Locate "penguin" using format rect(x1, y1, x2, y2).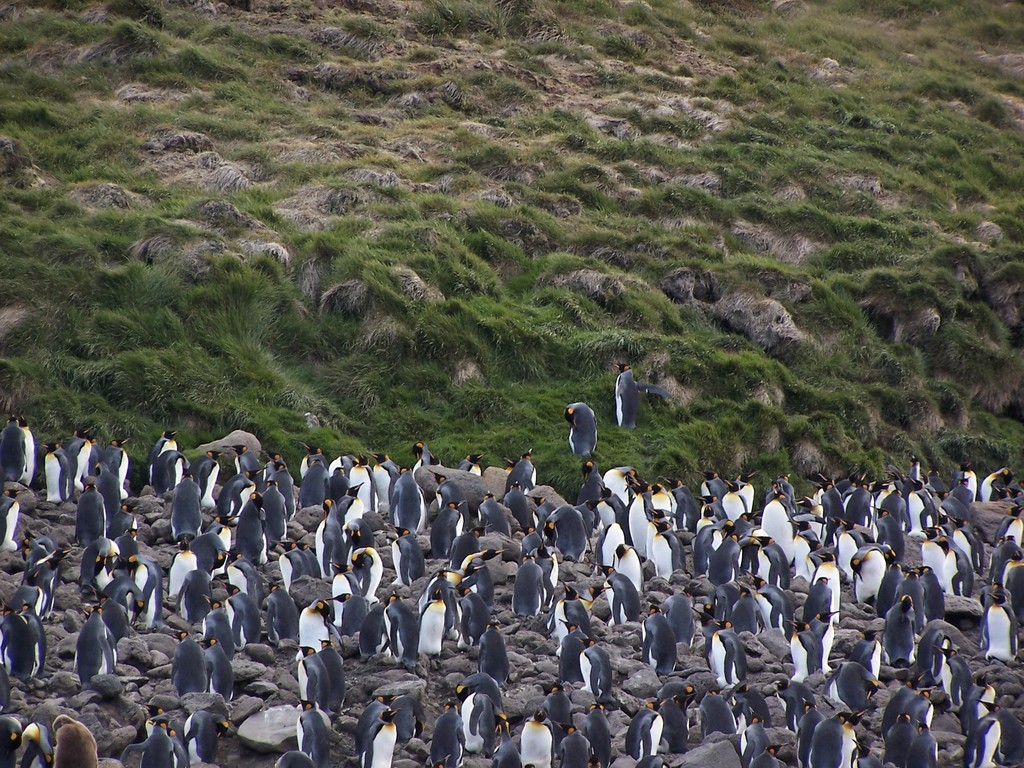
rect(511, 705, 559, 765).
